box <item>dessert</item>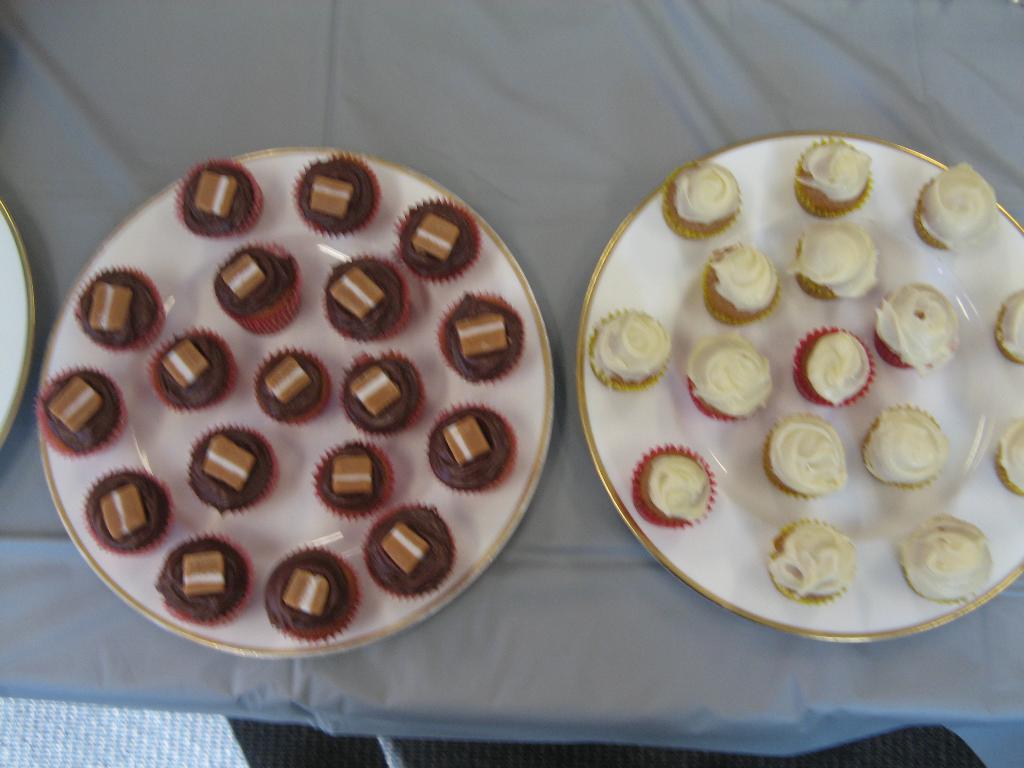
265 547 355 631
